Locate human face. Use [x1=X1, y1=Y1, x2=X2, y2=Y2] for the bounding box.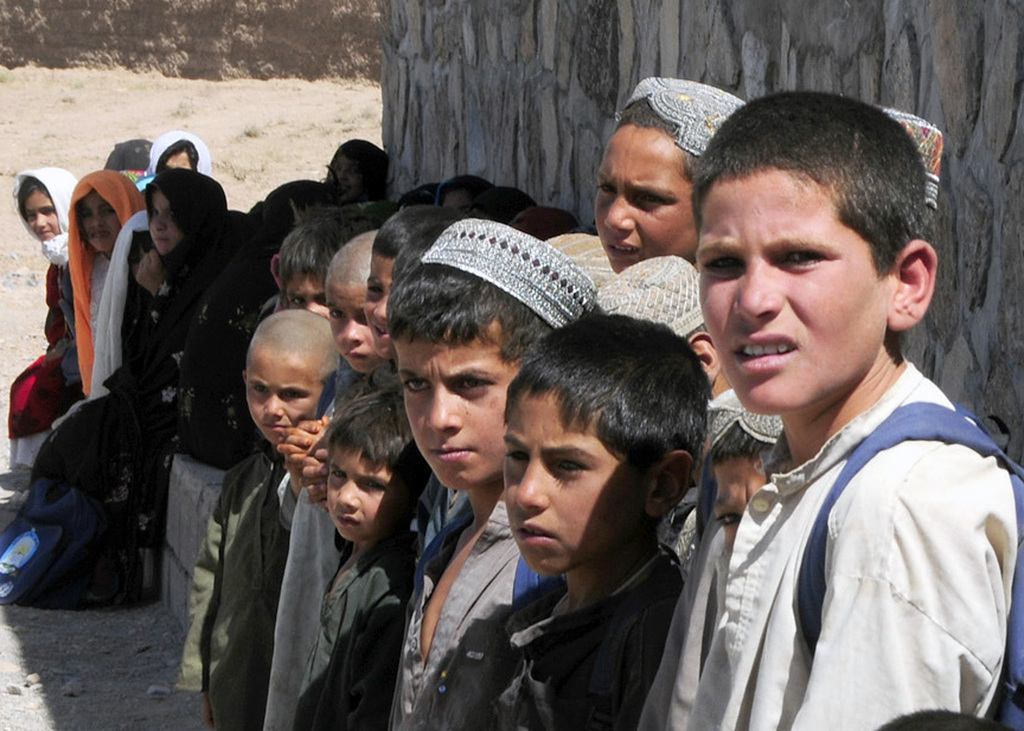
[x1=362, y1=257, x2=396, y2=360].
